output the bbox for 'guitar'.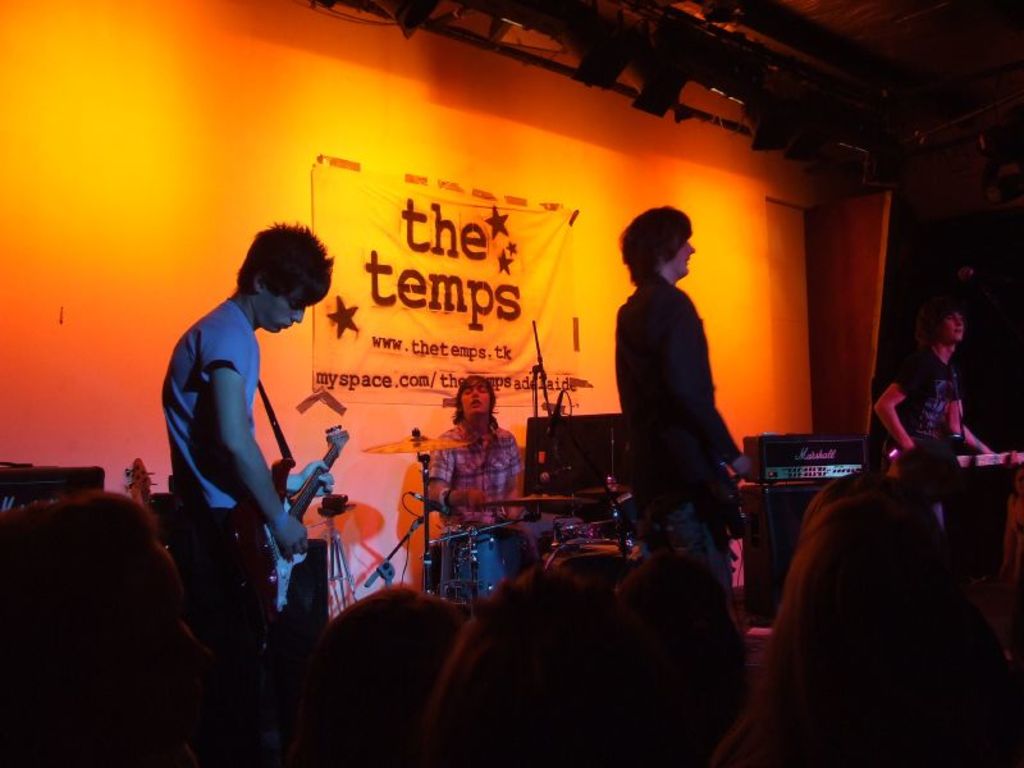
<region>876, 428, 1023, 492</region>.
